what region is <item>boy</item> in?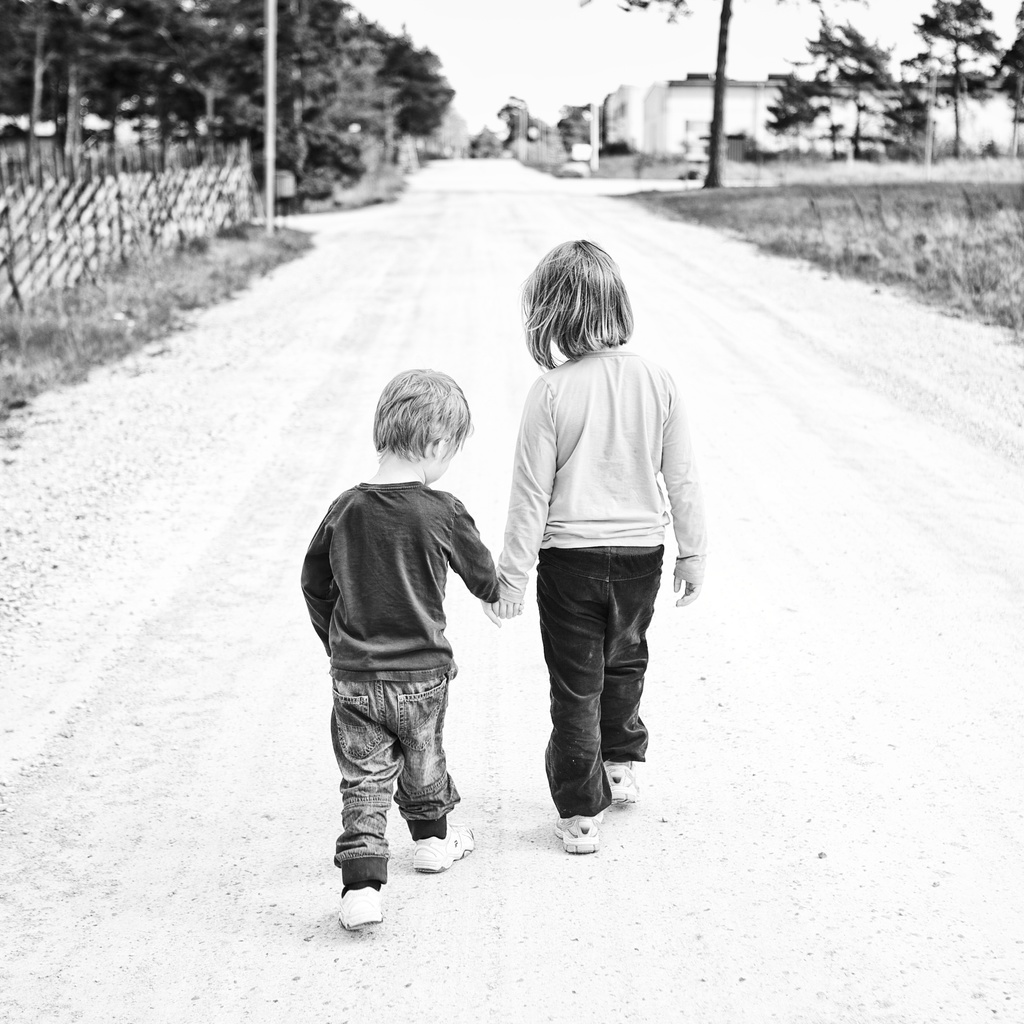
<bbox>298, 353, 511, 945</bbox>.
